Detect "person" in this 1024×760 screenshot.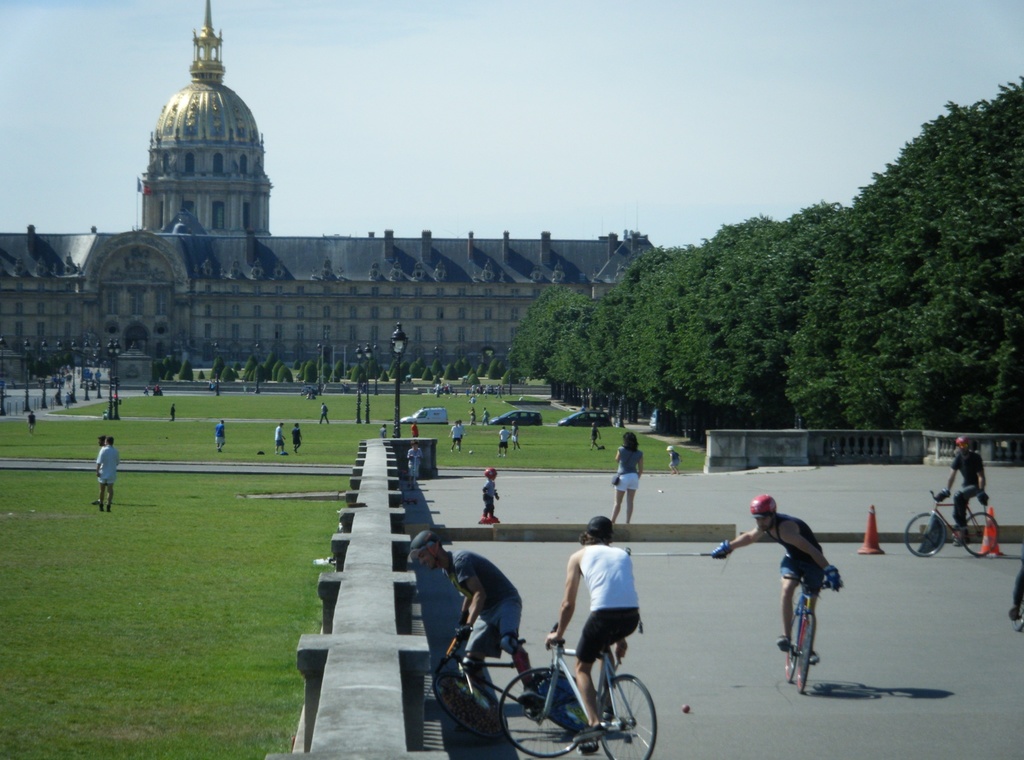
Detection: 275/422/289/456.
